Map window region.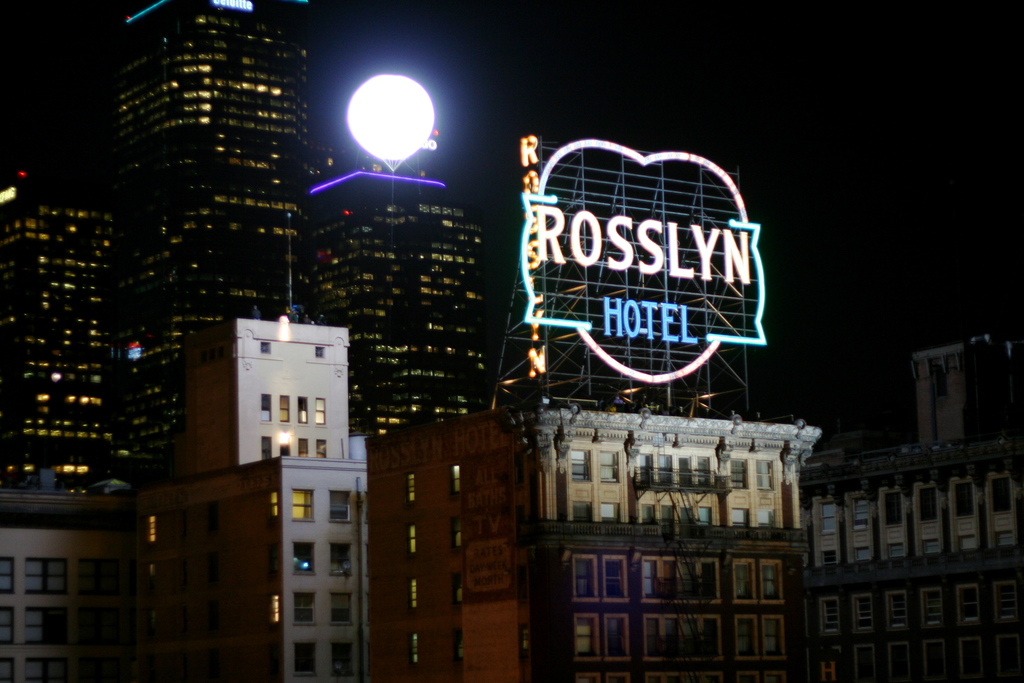
Mapped to 278:487:310:520.
